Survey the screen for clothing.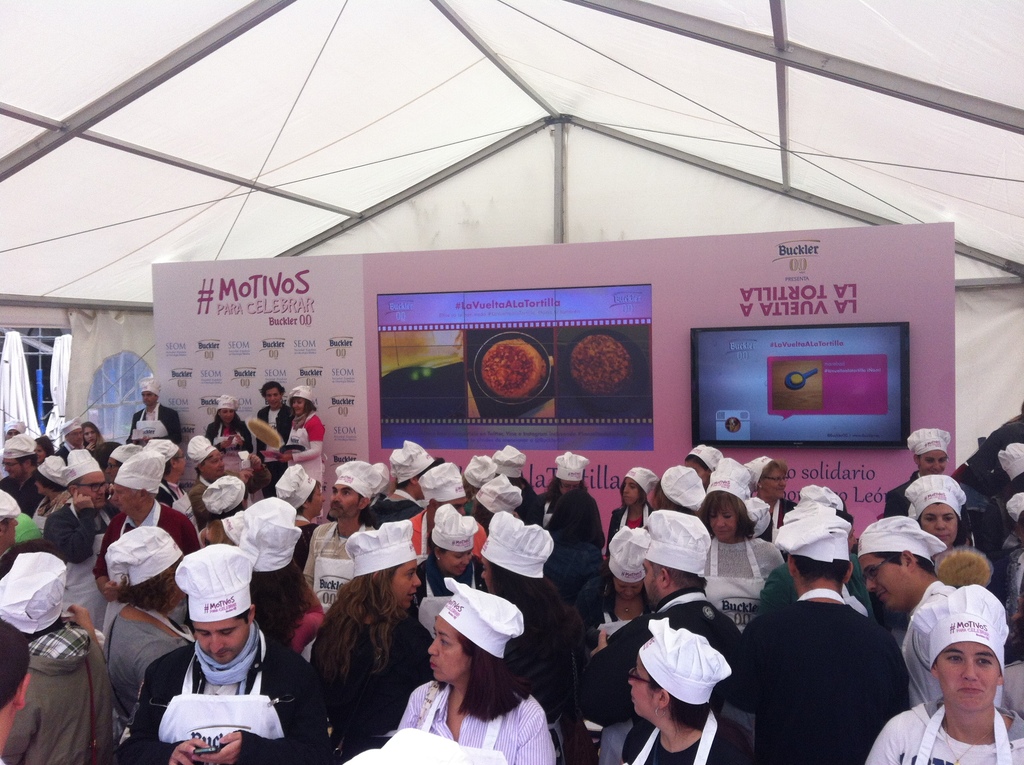
Survey found: select_region(758, 494, 796, 540).
